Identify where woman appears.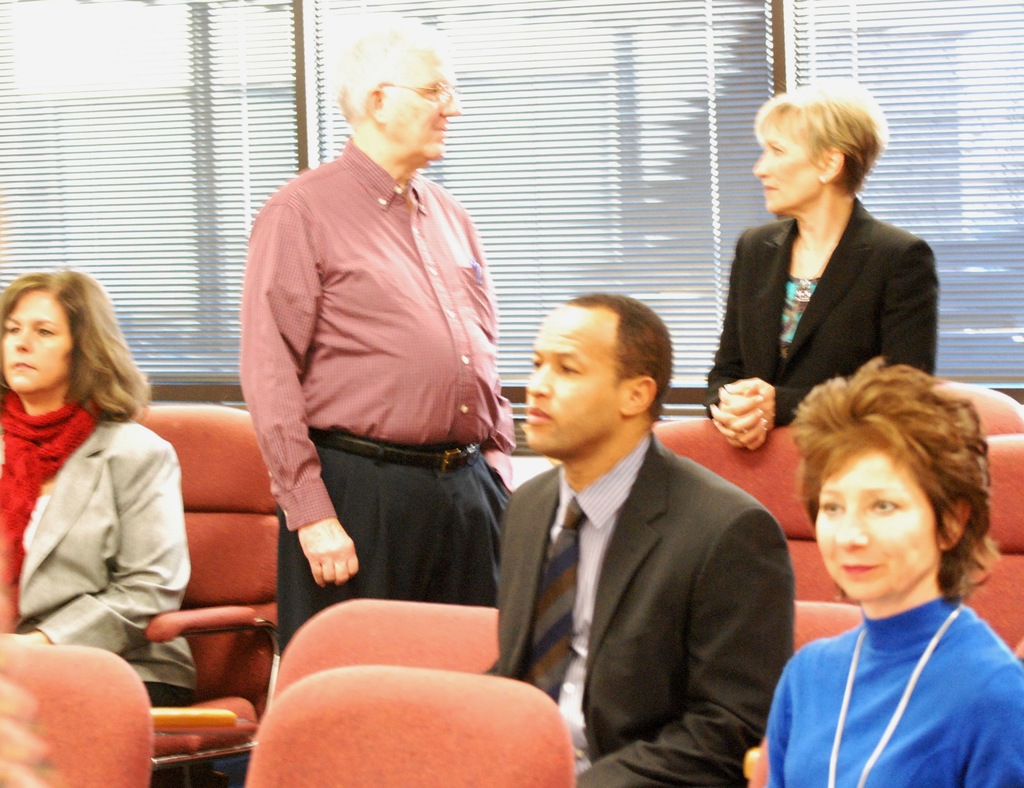
Appears at 756,348,1023,787.
